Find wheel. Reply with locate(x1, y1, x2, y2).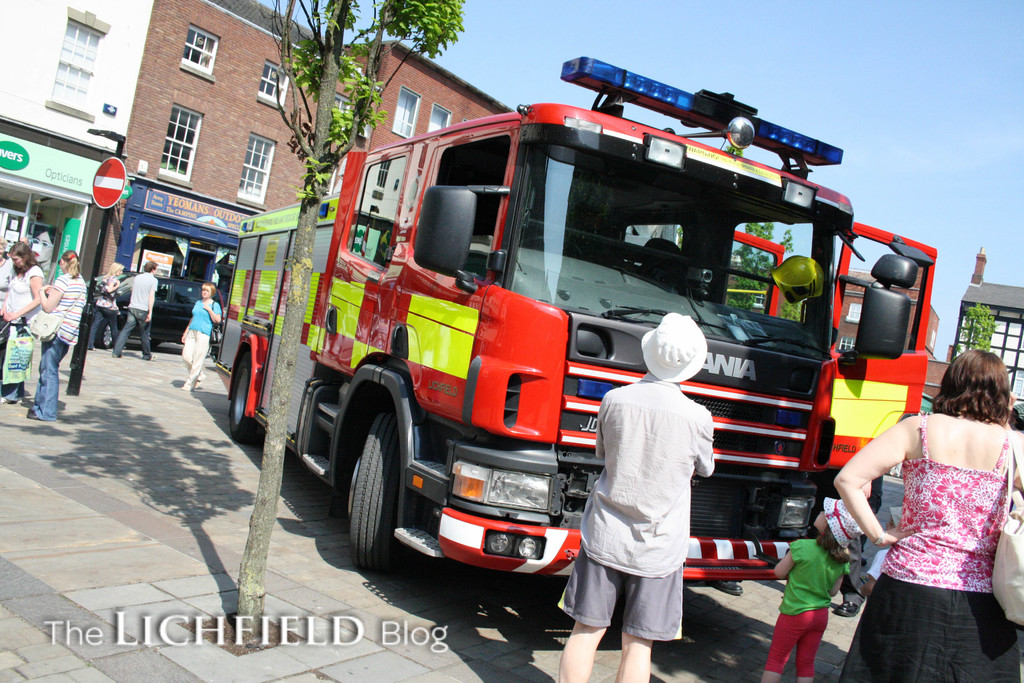
locate(230, 354, 257, 447).
